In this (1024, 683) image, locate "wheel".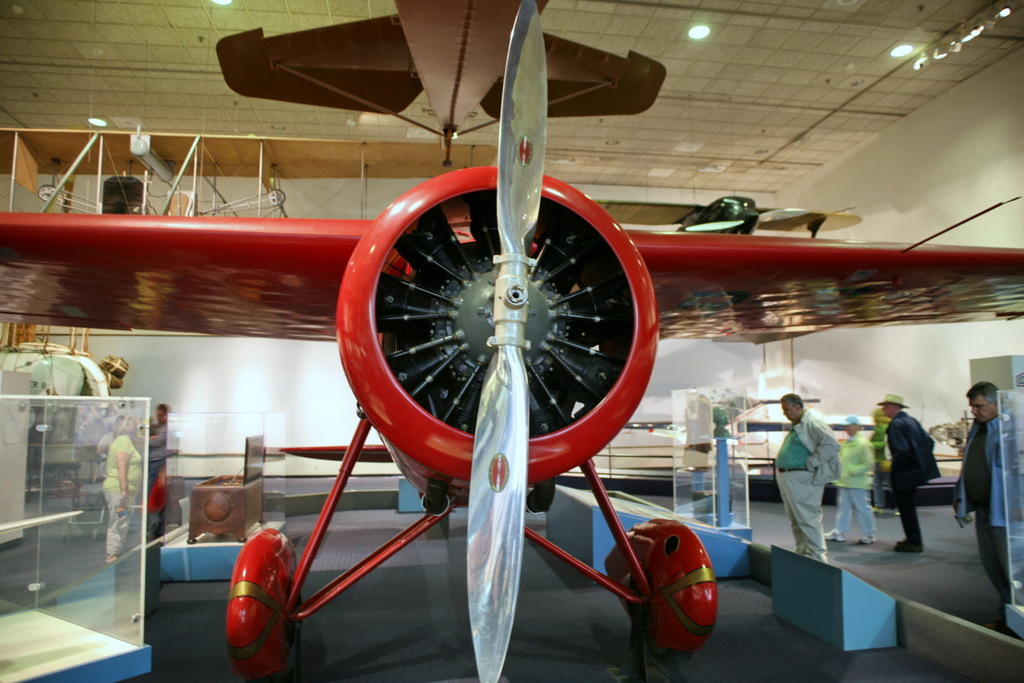
Bounding box: box(620, 518, 716, 661).
